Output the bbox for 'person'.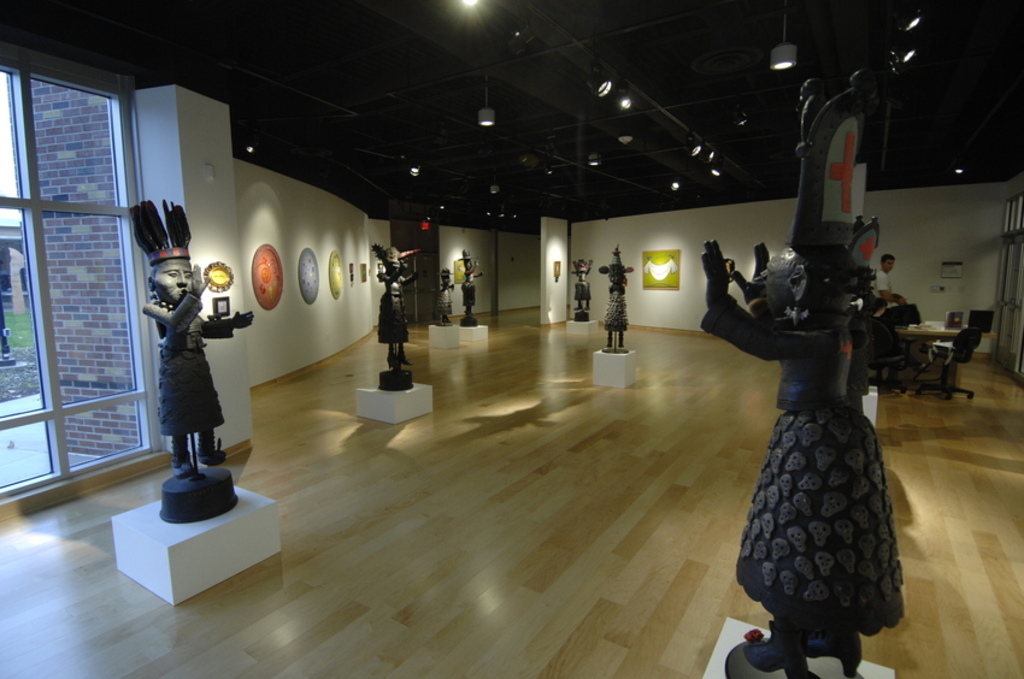
(left=570, top=258, right=593, bottom=312).
